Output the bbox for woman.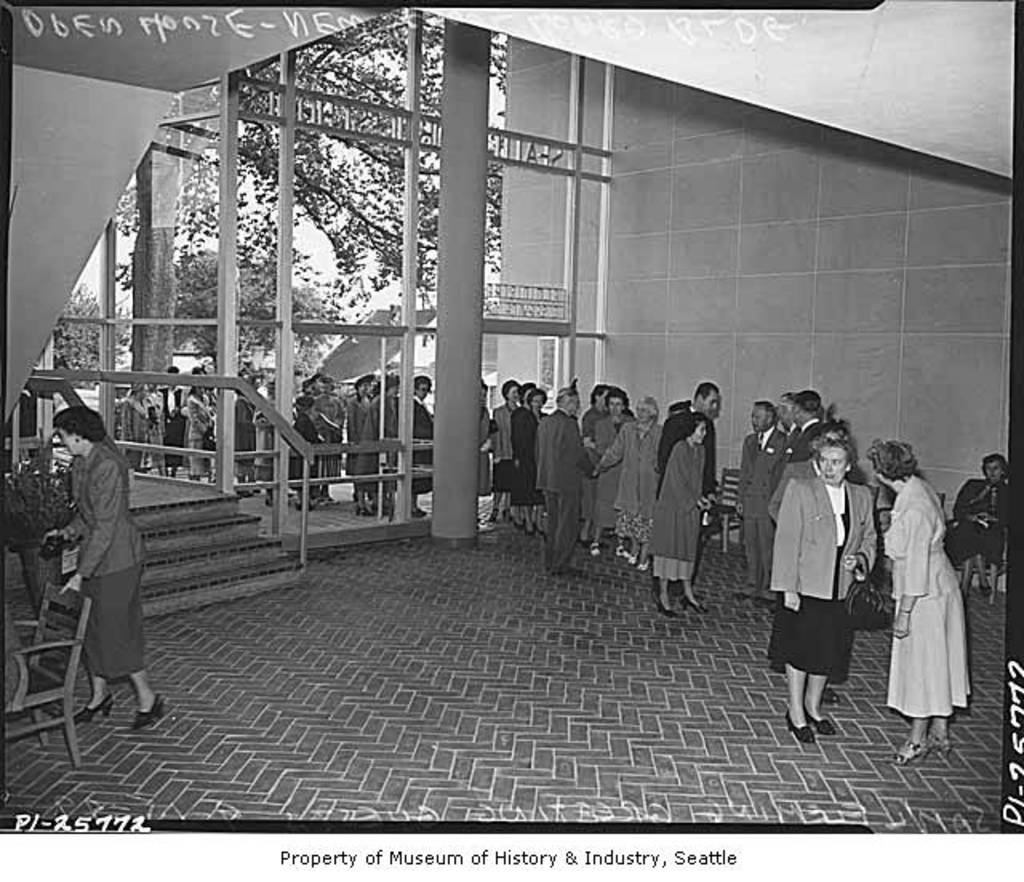
[774, 387, 878, 748].
